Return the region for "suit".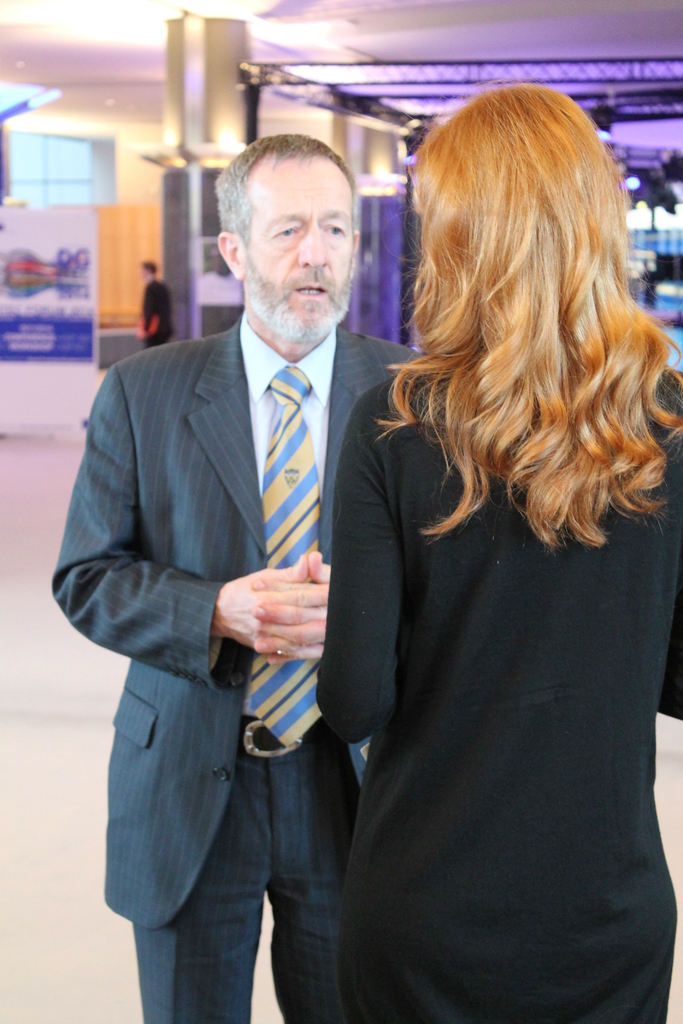
42, 325, 434, 1023.
